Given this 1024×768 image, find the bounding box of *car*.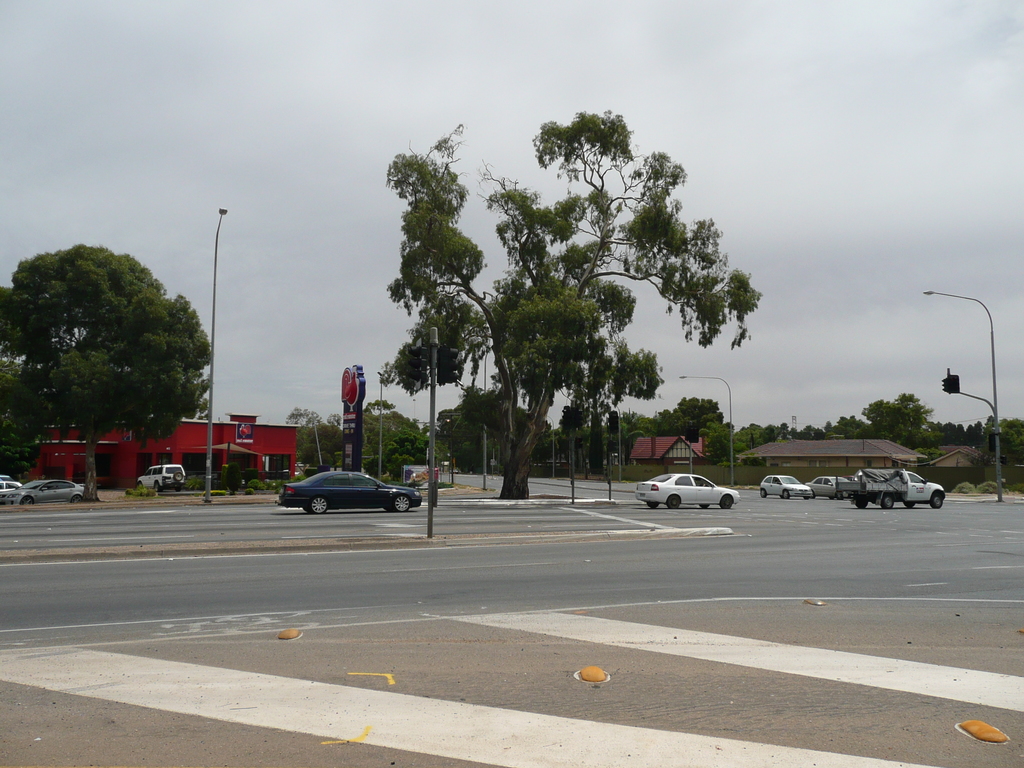
x1=813 y1=479 x2=841 y2=491.
